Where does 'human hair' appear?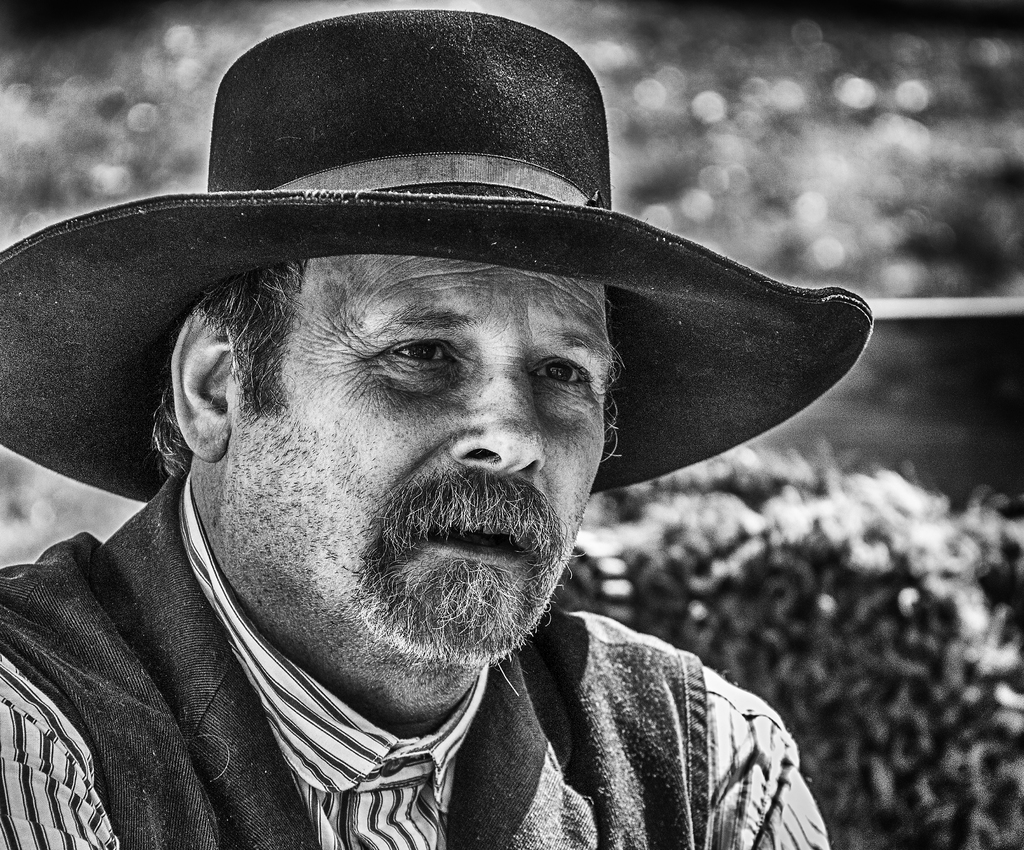
Appears at bbox(150, 261, 292, 471).
